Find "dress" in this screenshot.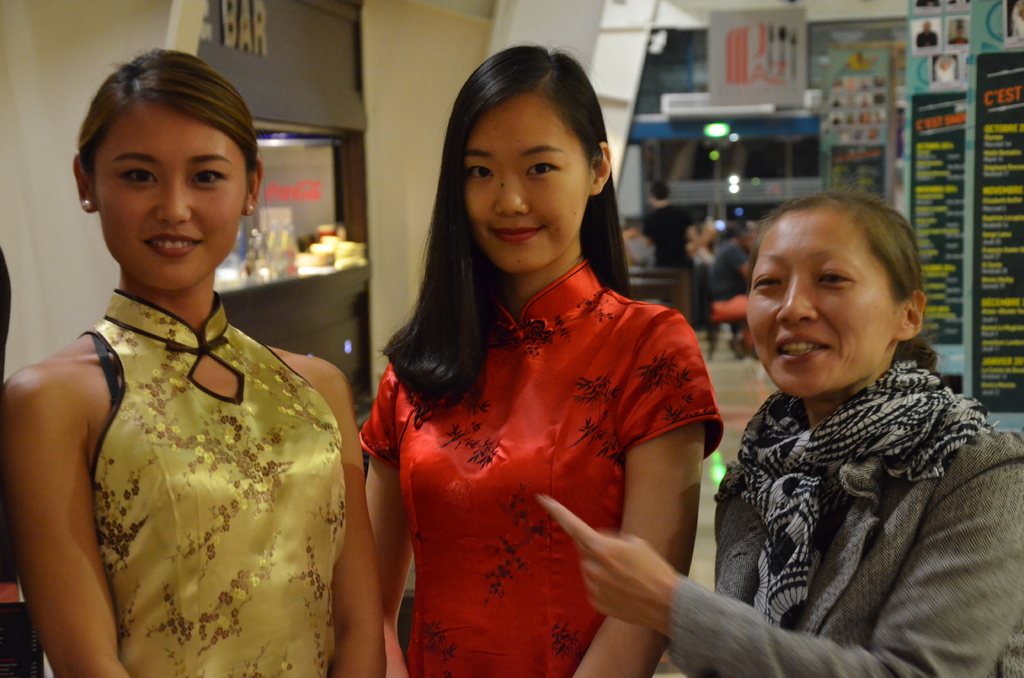
The bounding box for "dress" is [x1=76, y1=289, x2=351, y2=677].
